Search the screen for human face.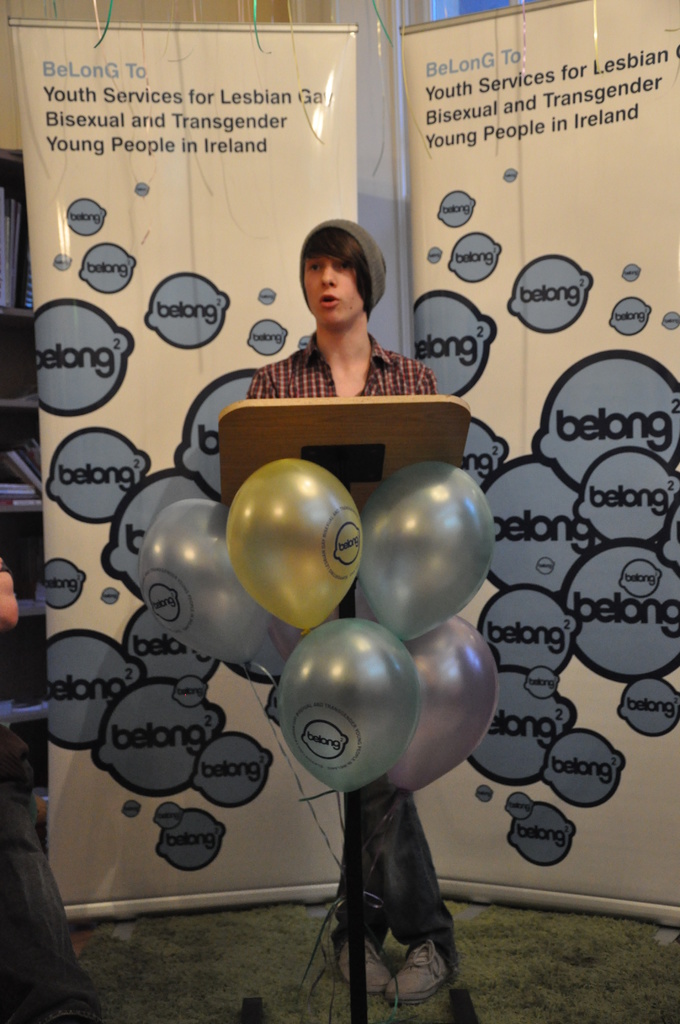
Found at bbox(304, 254, 368, 326).
